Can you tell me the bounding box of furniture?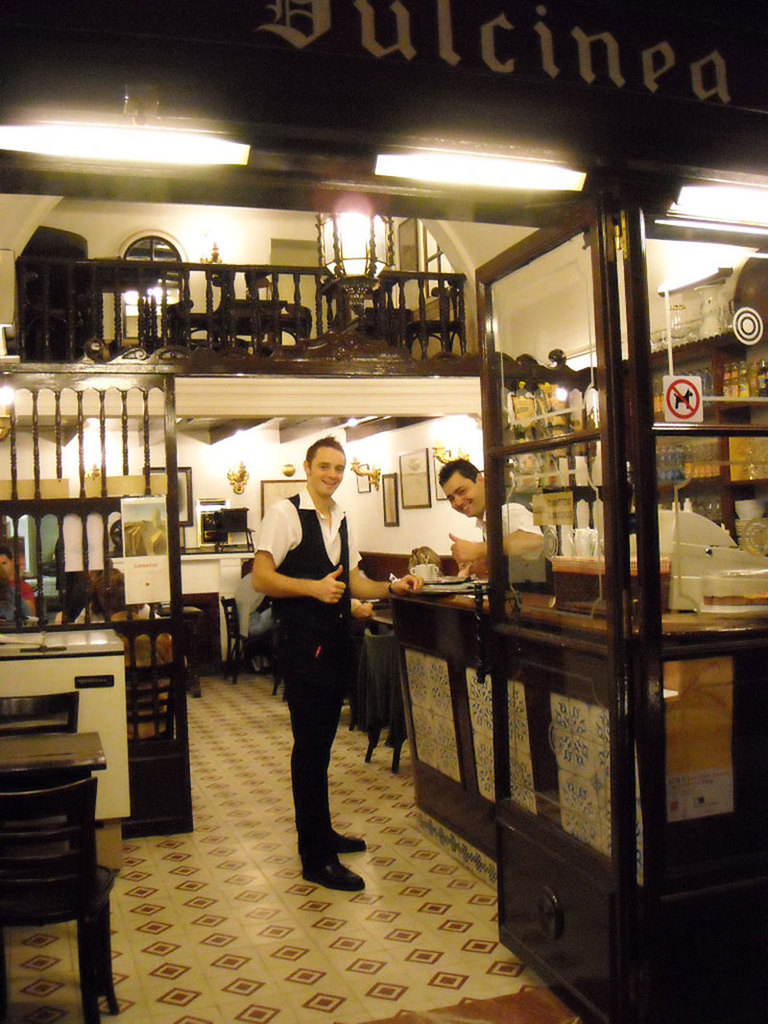
bbox=(358, 300, 423, 359).
